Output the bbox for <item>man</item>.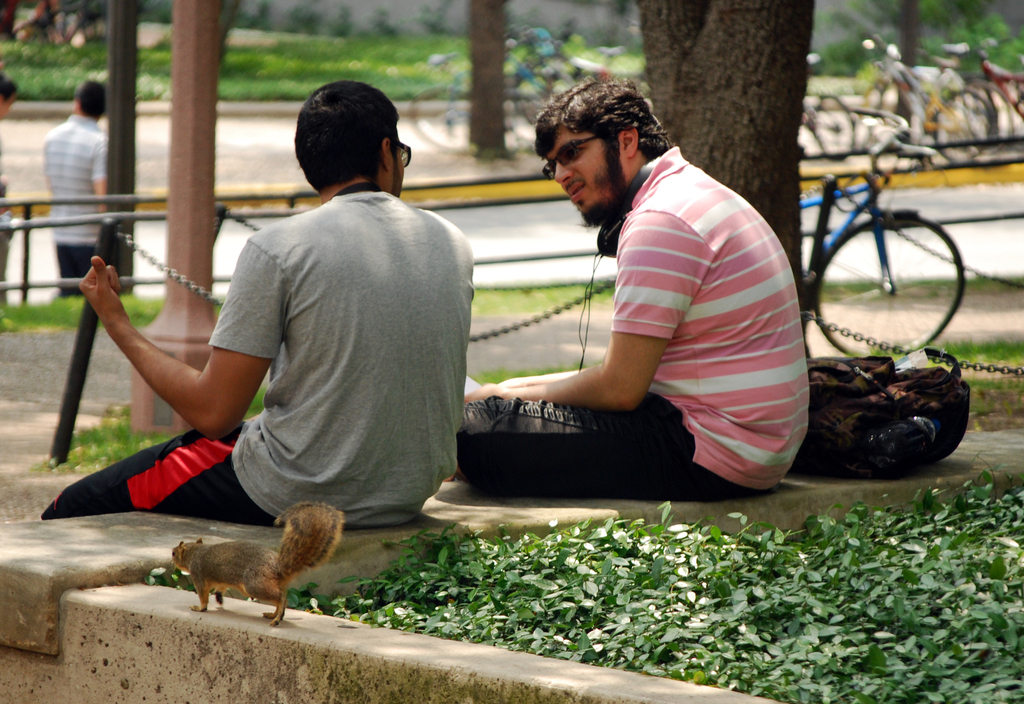
x1=134, y1=96, x2=481, y2=575.
